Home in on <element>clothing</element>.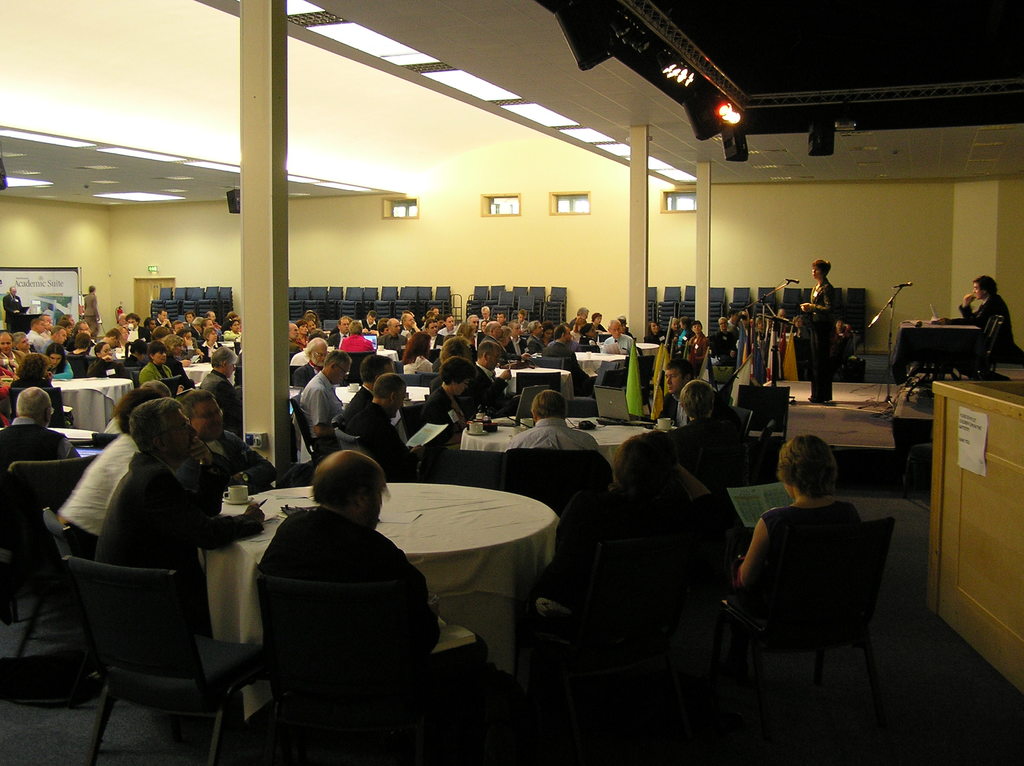
Homed in at box(213, 334, 223, 342).
